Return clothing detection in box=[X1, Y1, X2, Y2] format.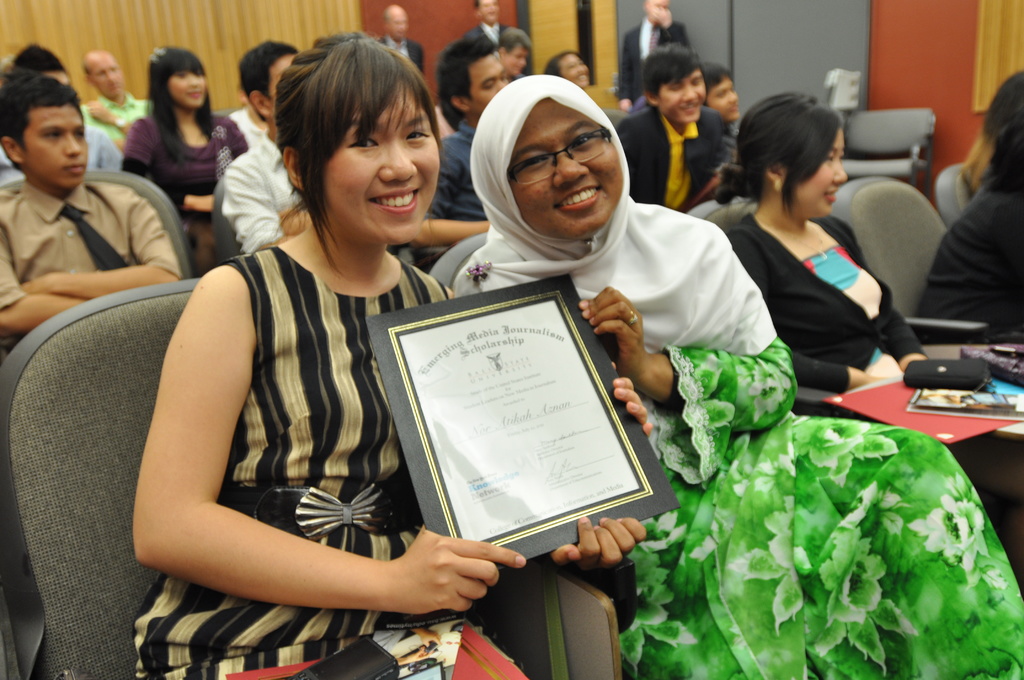
box=[0, 159, 191, 376].
